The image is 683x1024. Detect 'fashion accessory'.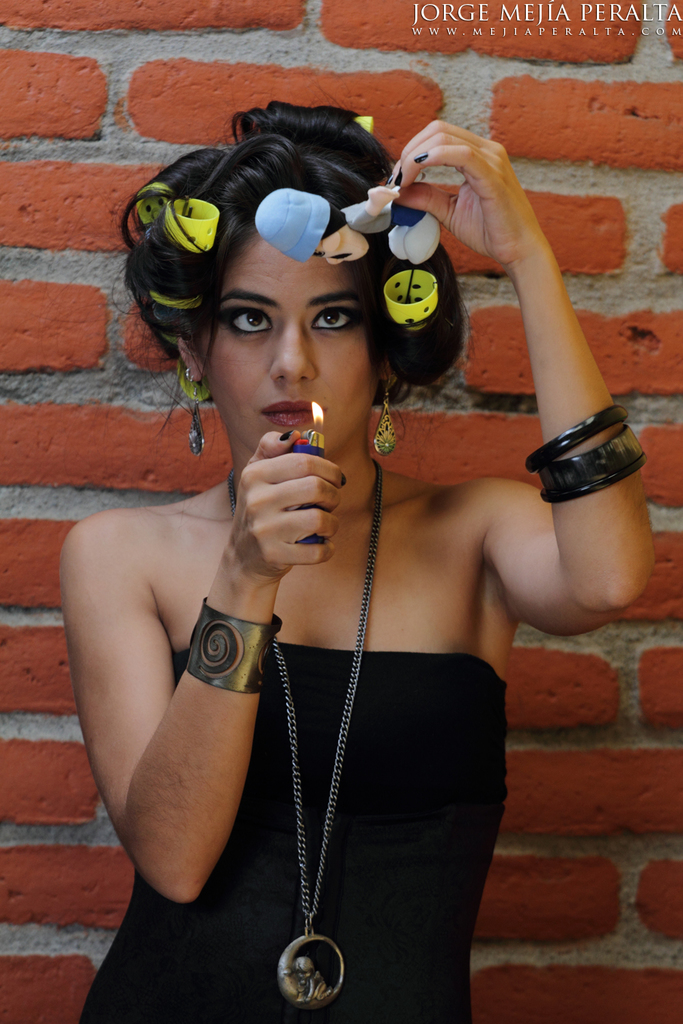
Detection: Rect(341, 476, 348, 480).
